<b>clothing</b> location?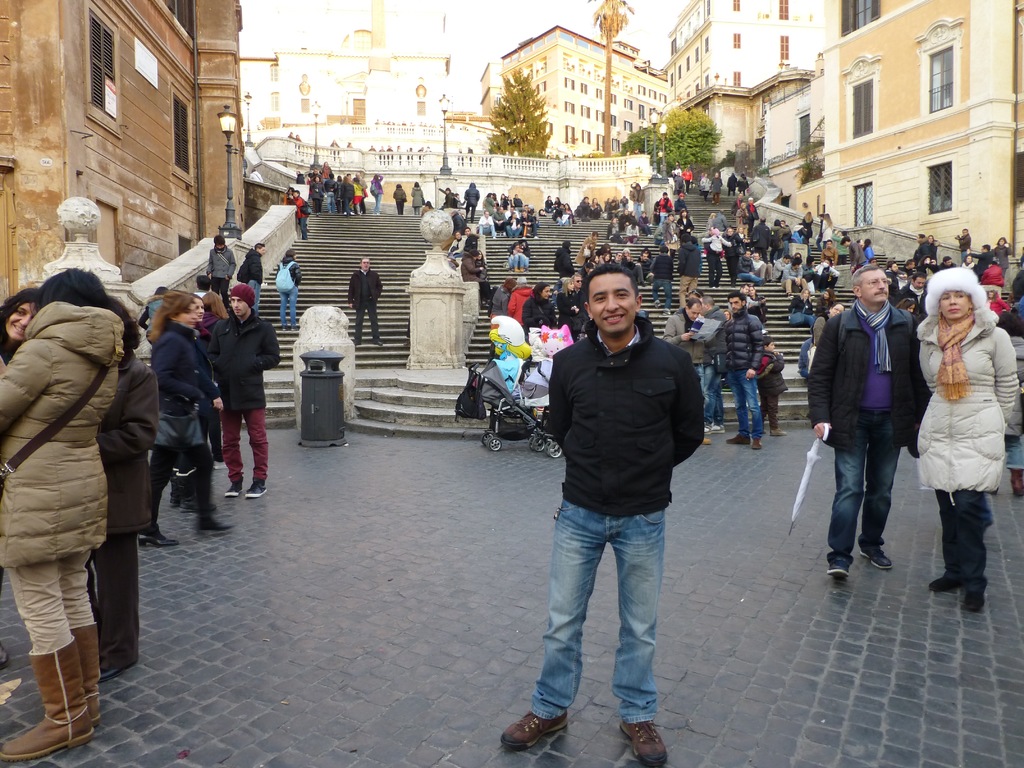
[left=916, top=271, right=1018, bottom=588]
